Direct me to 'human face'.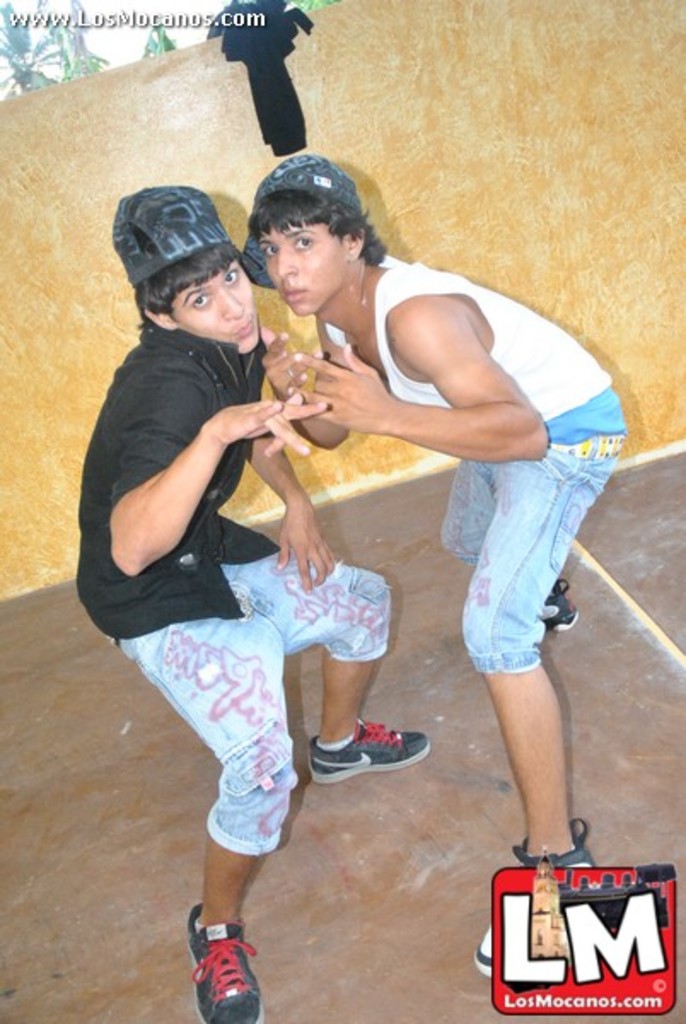
Direction: <bbox>265, 220, 348, 319</bbox>.
